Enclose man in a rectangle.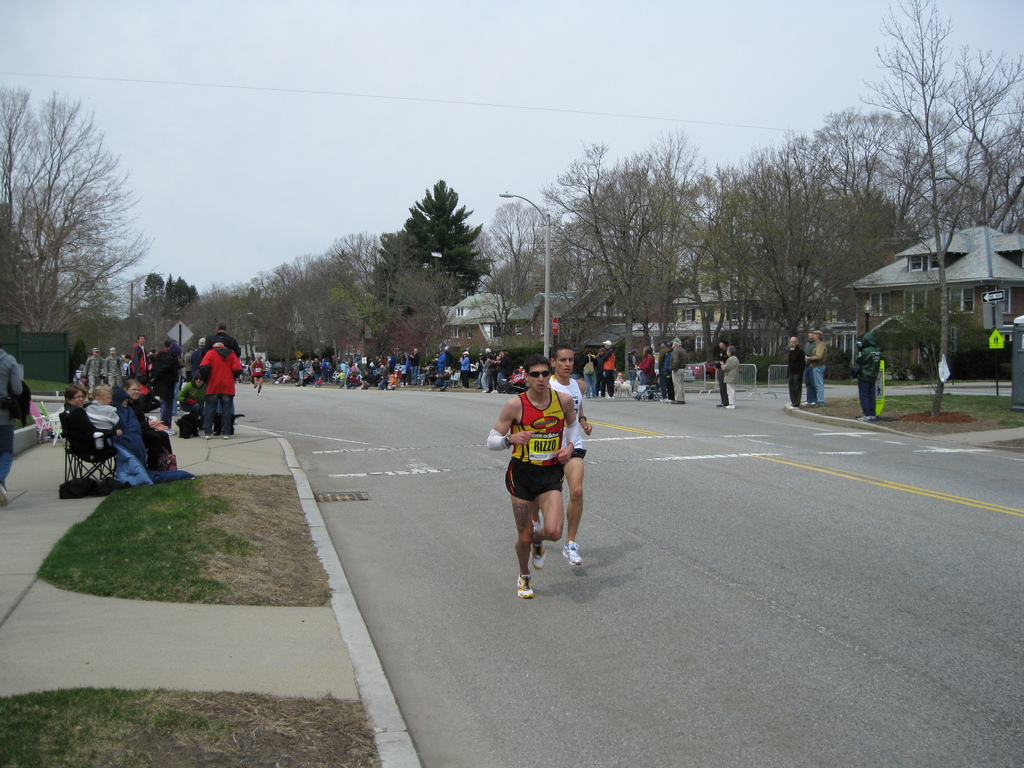
106,344,128,394.
